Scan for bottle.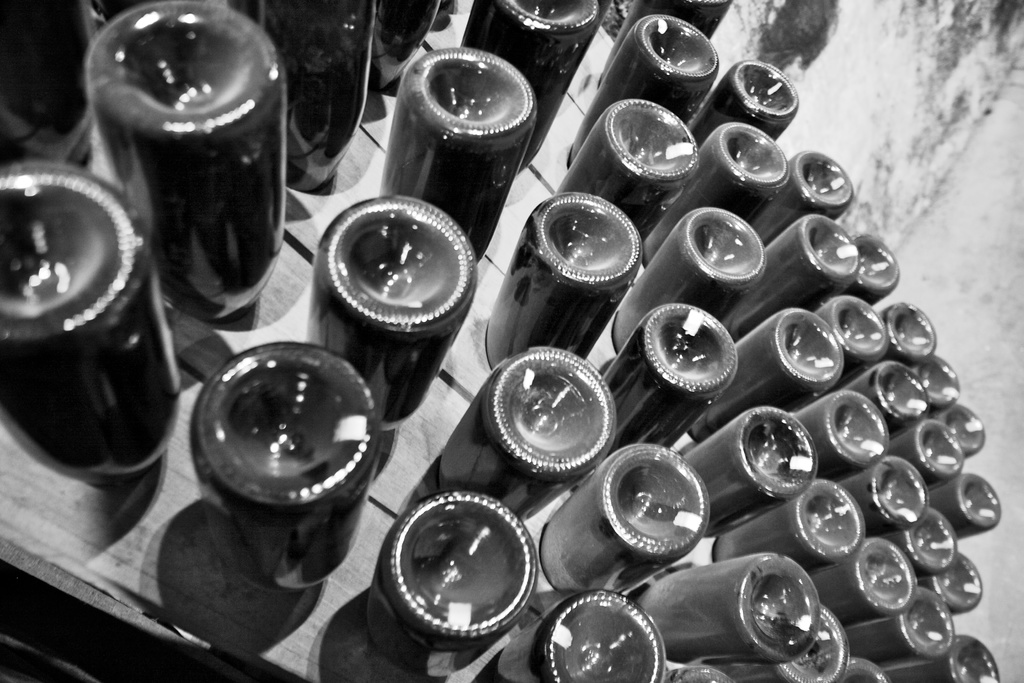
Scan result: bbox(848, 582, 956, 671).
